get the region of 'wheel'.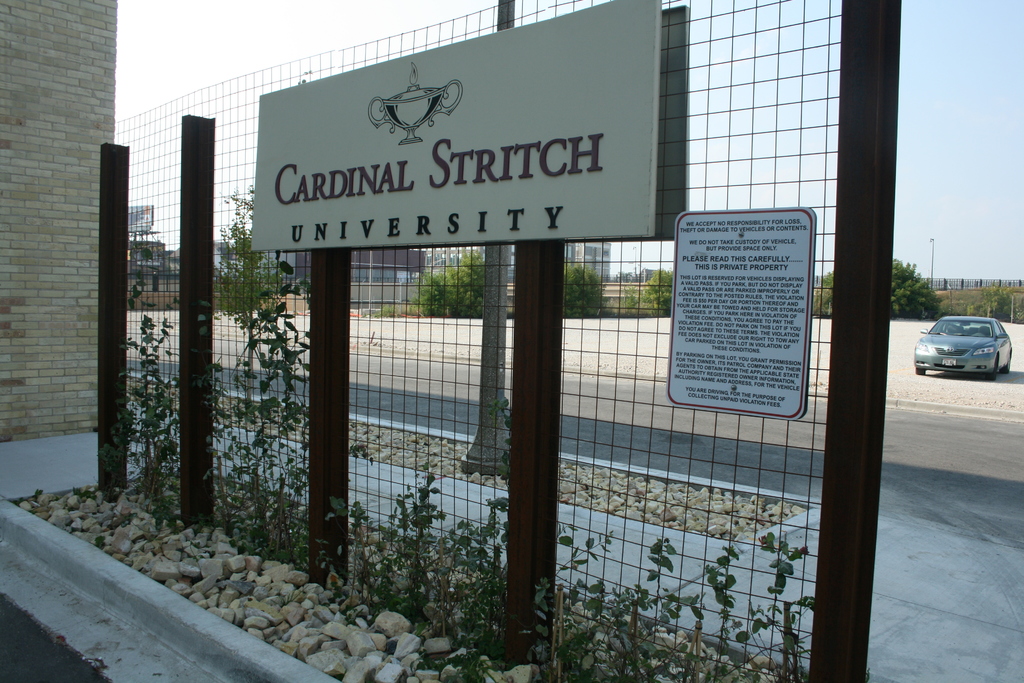
x1=993, y1=359, x2=999, y2=381.
